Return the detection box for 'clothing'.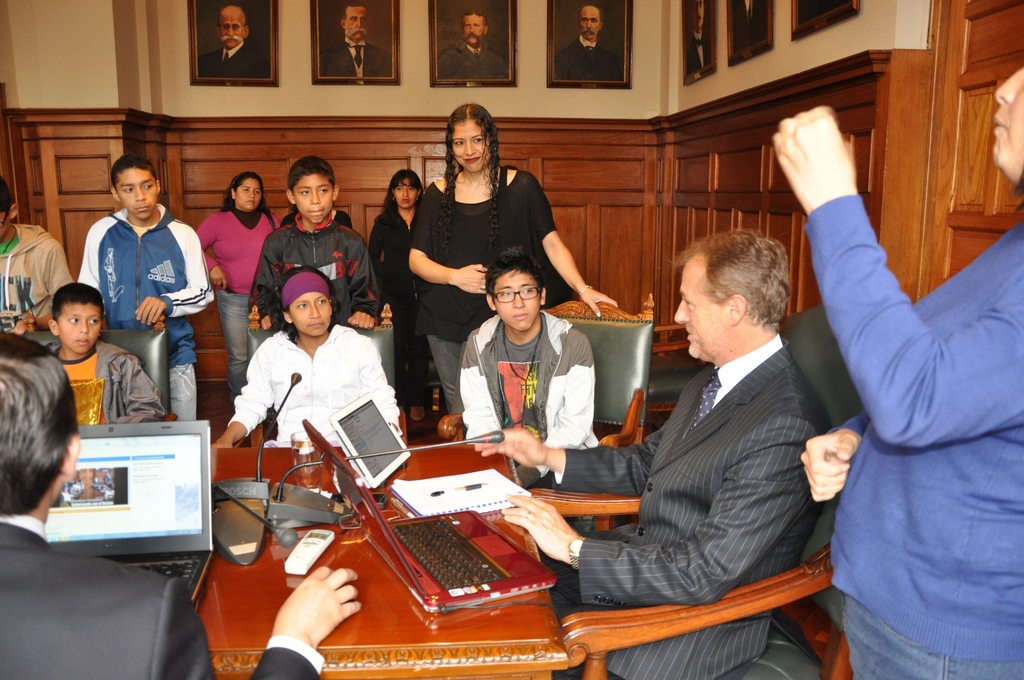
locate(0, 517, 322, 679).
